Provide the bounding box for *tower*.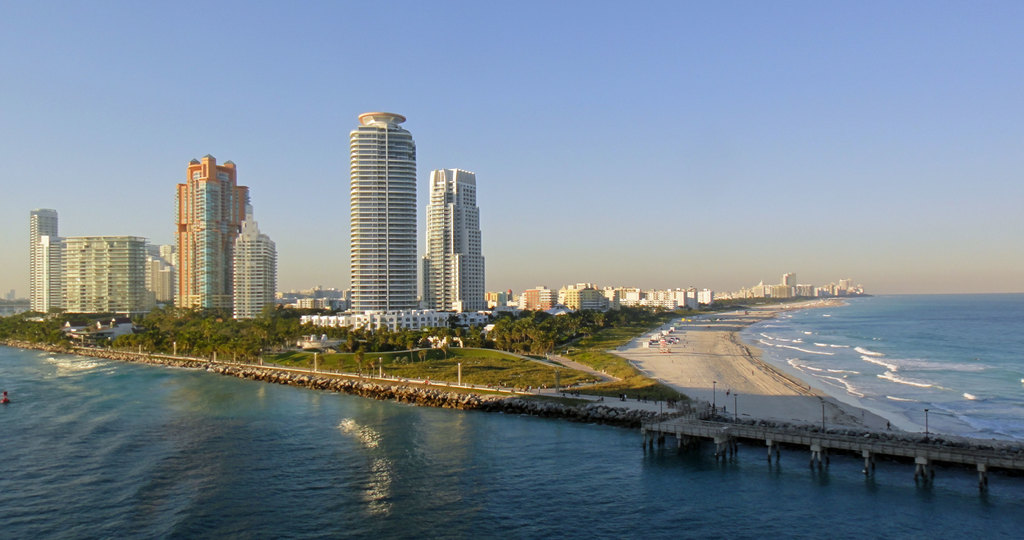
<box>429,170,486,320</box>.
